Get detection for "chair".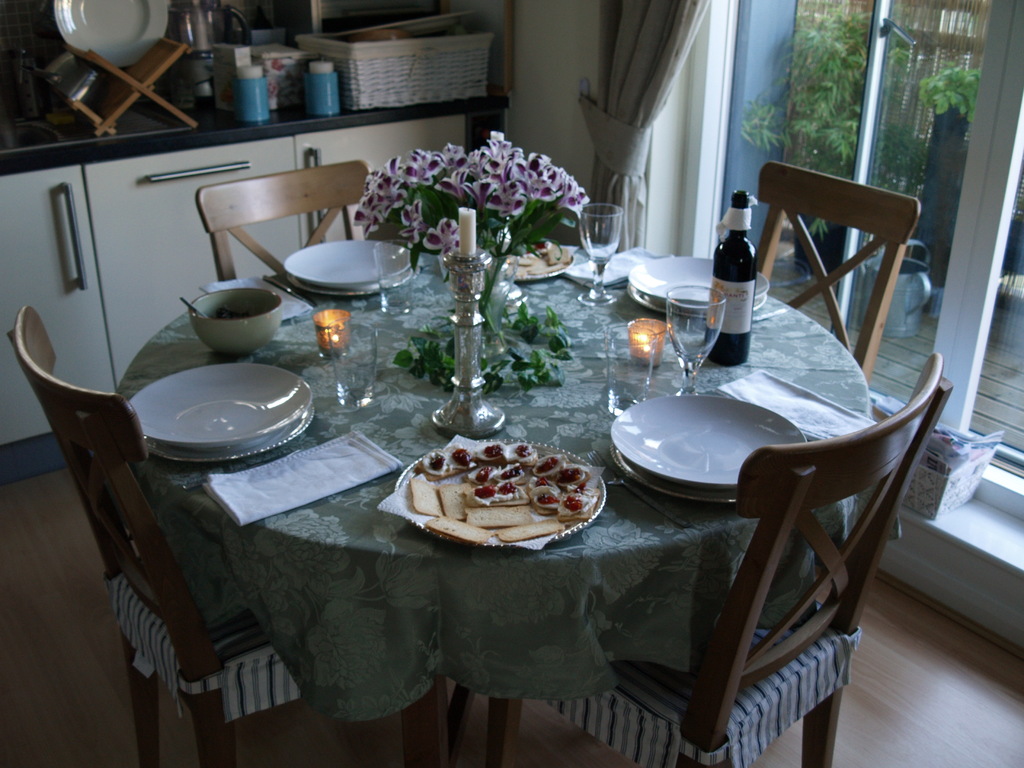
Detection: BBox(537, 353, 940, 767).
